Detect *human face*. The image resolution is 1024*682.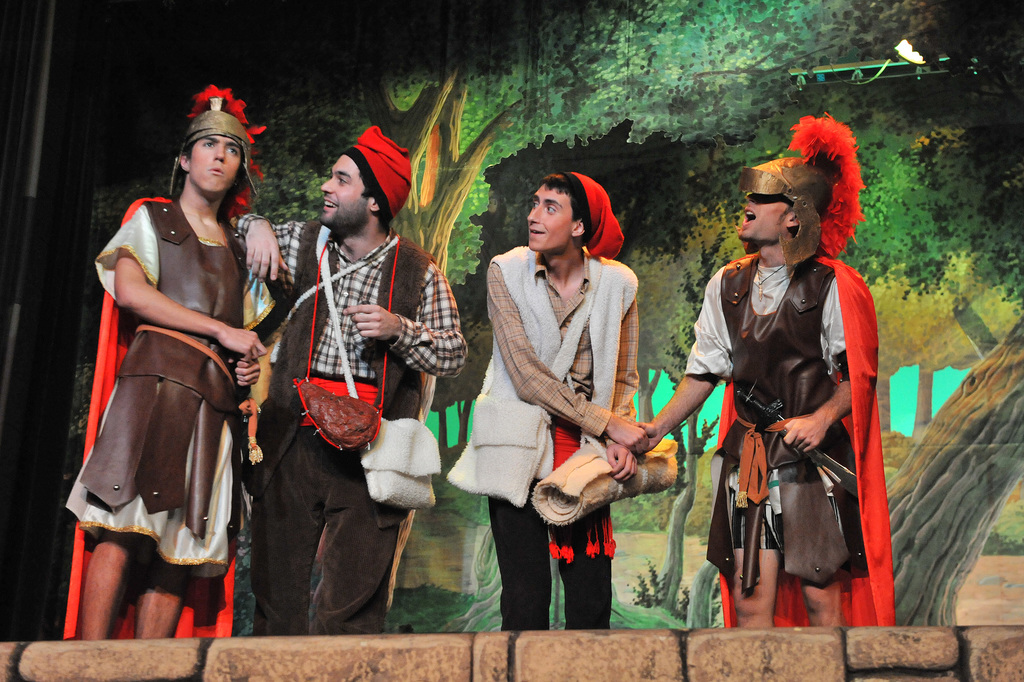
<bbox>184, 133, 243, 194</bbox>.
